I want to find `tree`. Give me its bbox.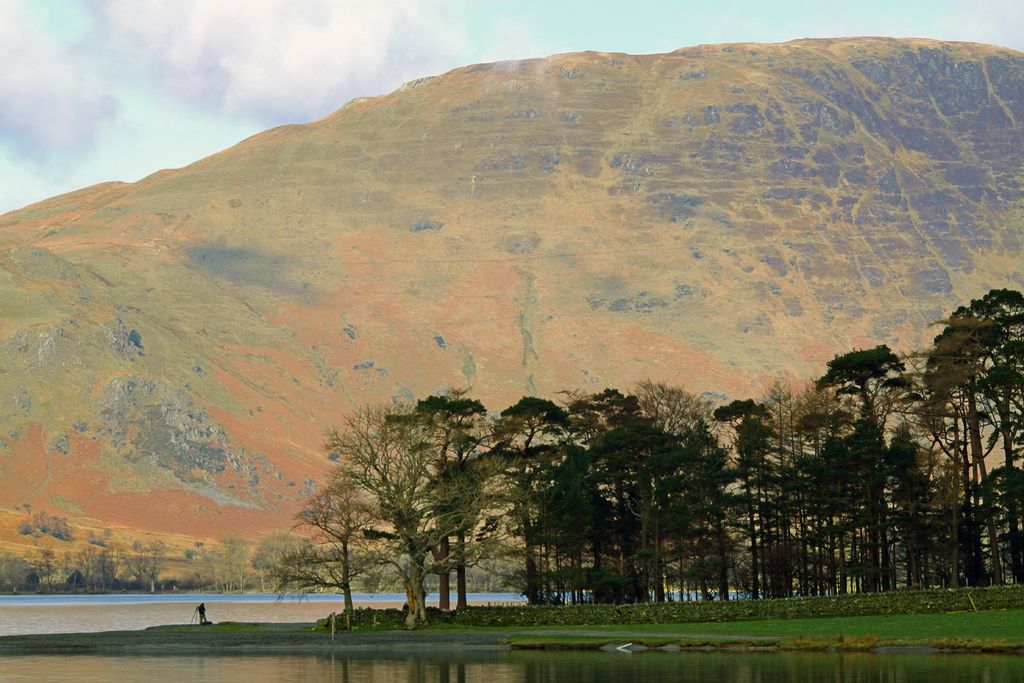
x1=495 y1=399 x2=569 y2=450.
